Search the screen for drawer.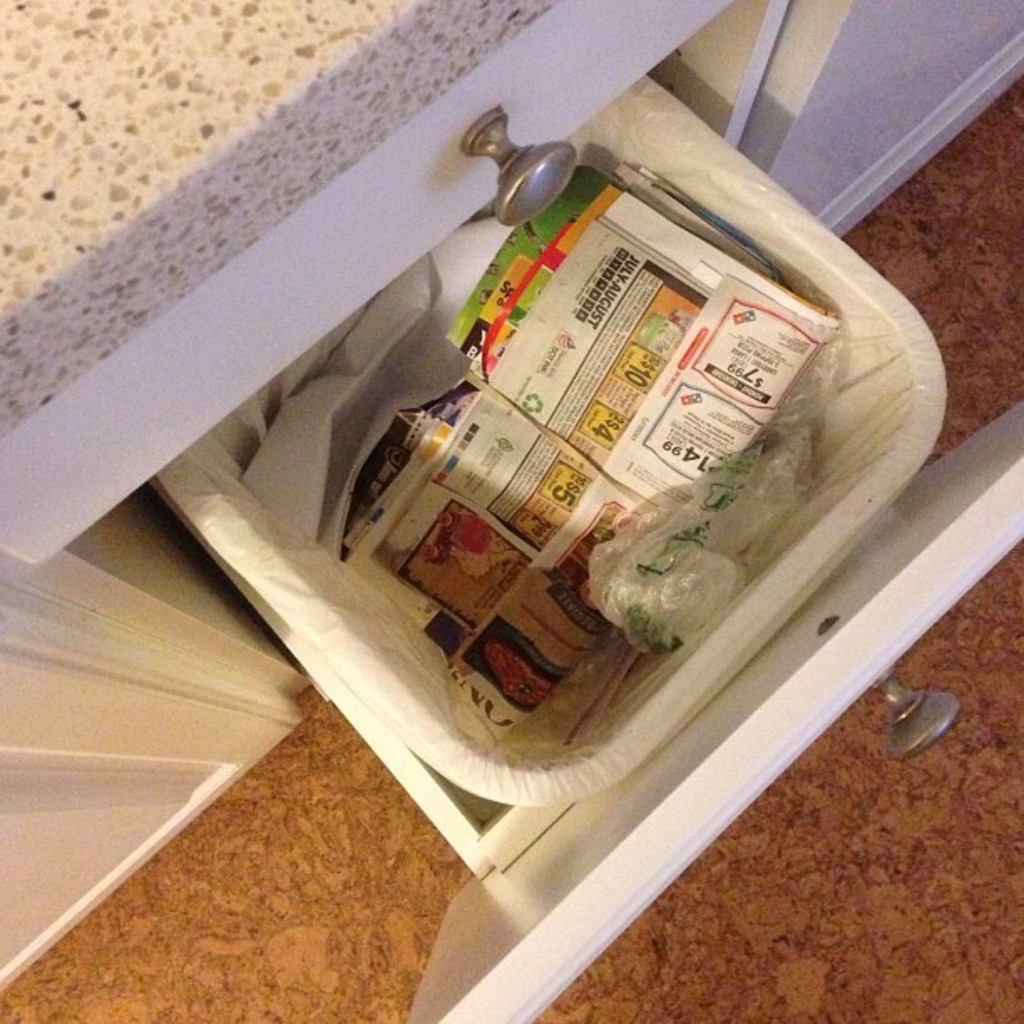
Found at rect(149, 395, 1022, 1022).
